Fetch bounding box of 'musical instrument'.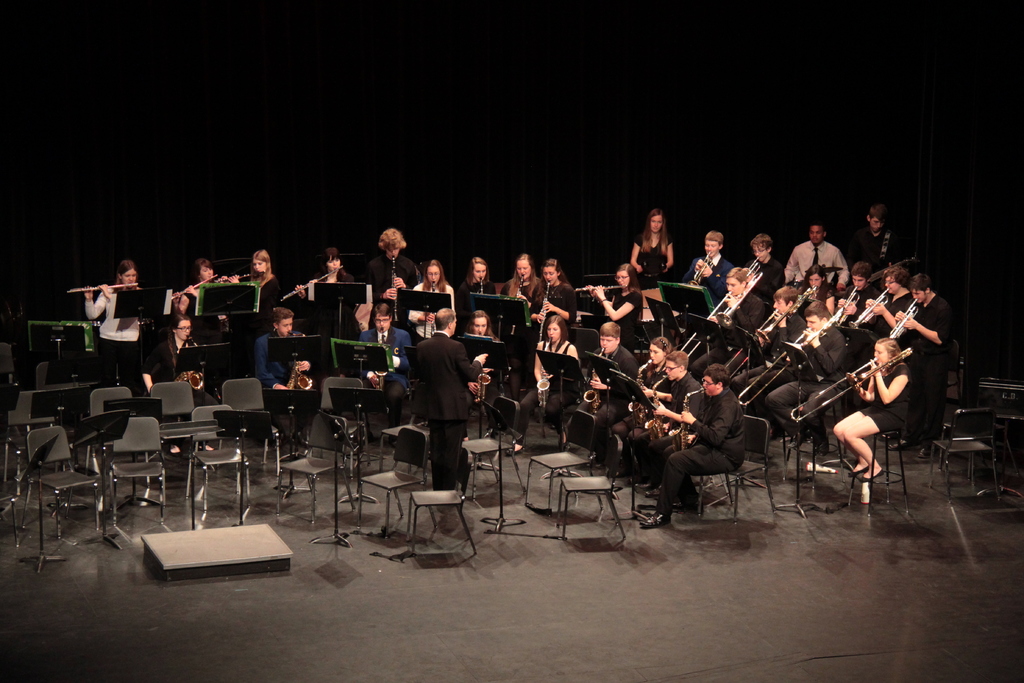
Bbox: Rect(796, 278, 819, 304).
